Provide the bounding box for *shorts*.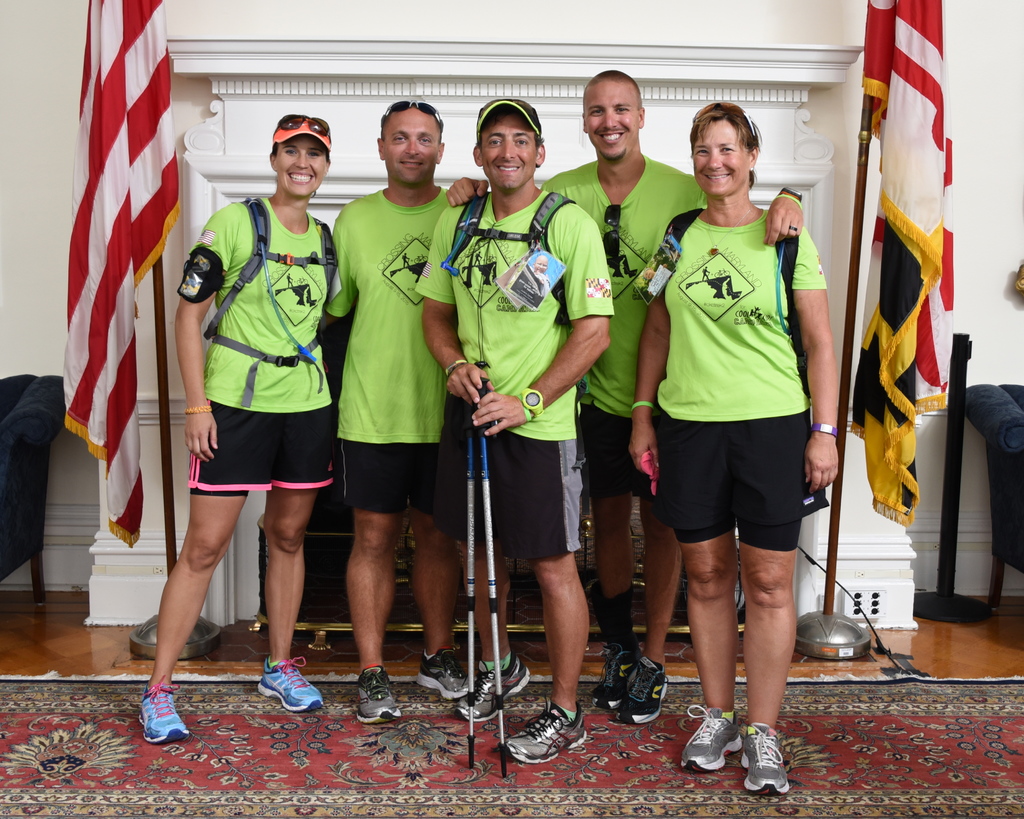
<region>661, 413, 835, 579</region>.
